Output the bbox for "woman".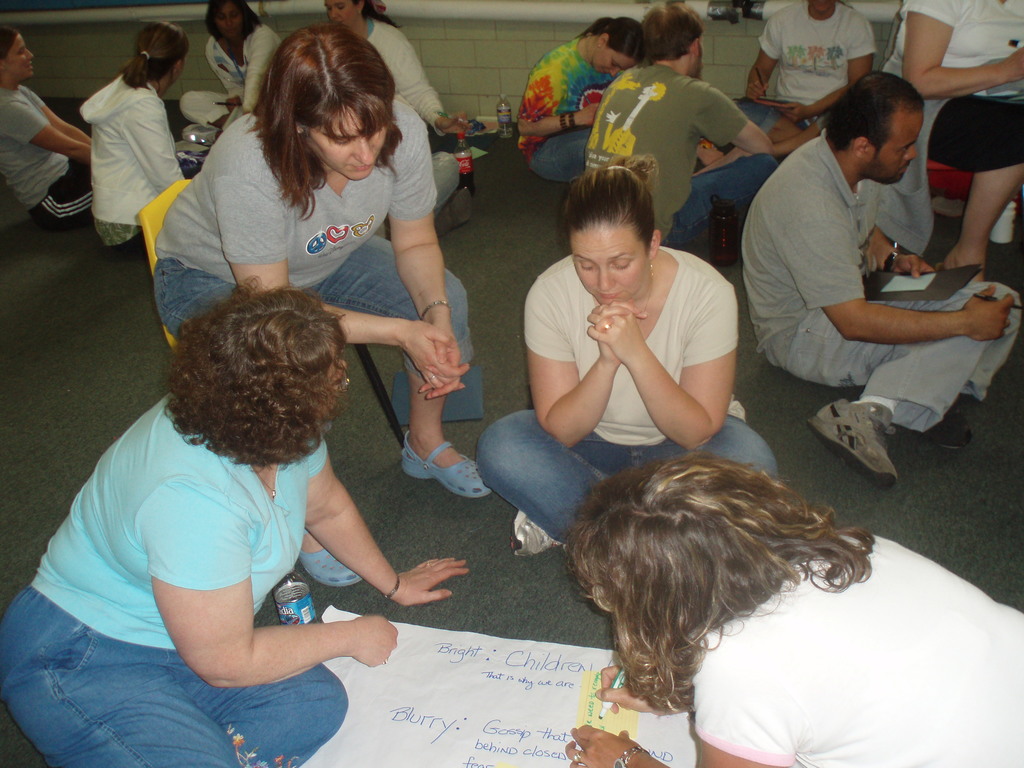
[left=0, top=289, right=470, bottom=767].
